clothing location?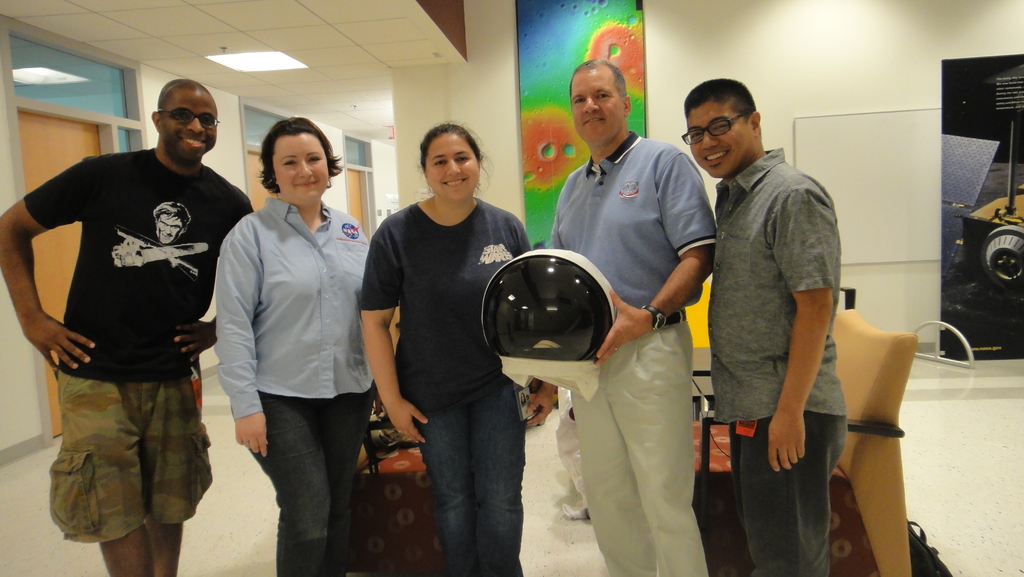
region(701, 140, 835, 576)
